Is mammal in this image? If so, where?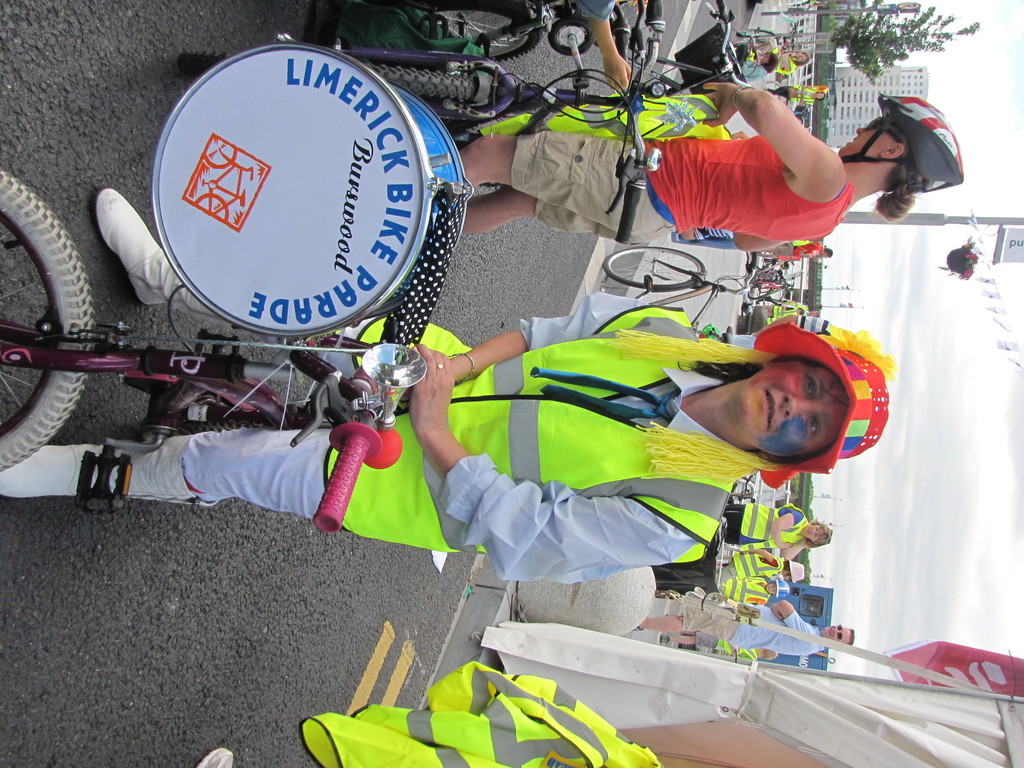
Yes, at 710,573,794,602.
